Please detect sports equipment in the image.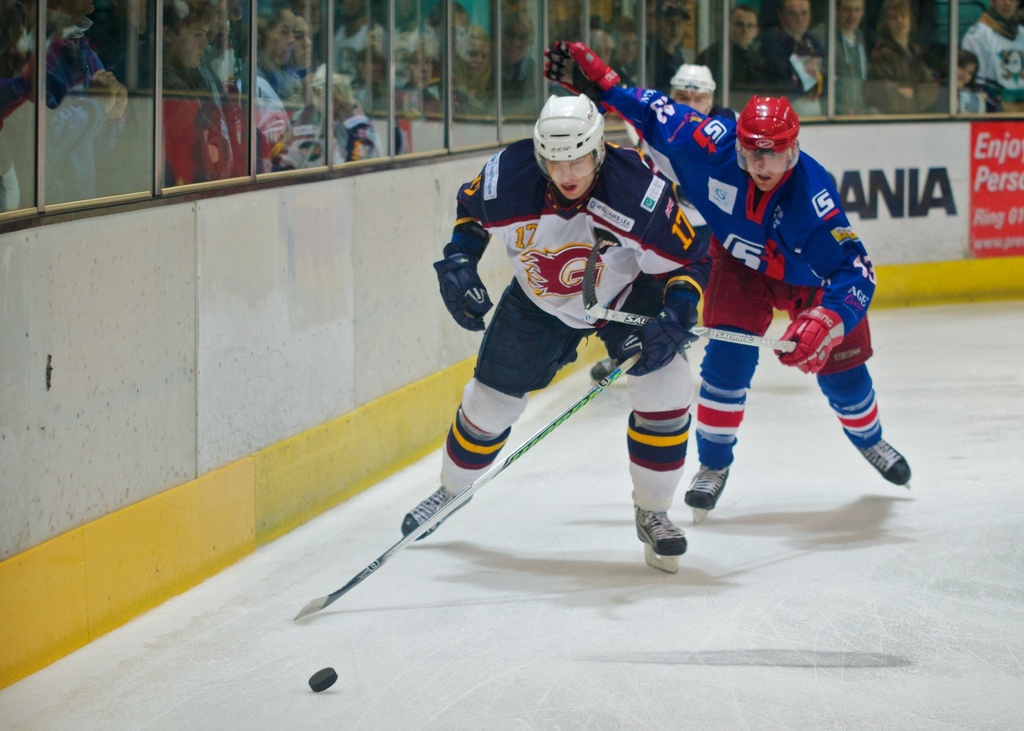
pyautogui.locateOnScreen(291, 334, 641, 625).
